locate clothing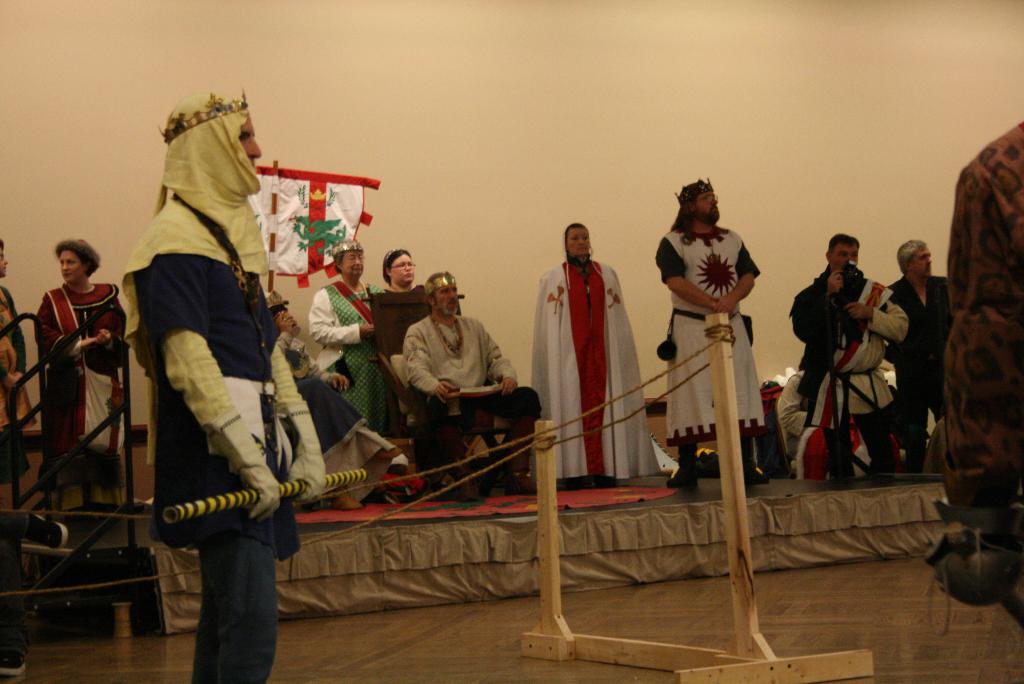
locate(0, 286, 32, 482)
